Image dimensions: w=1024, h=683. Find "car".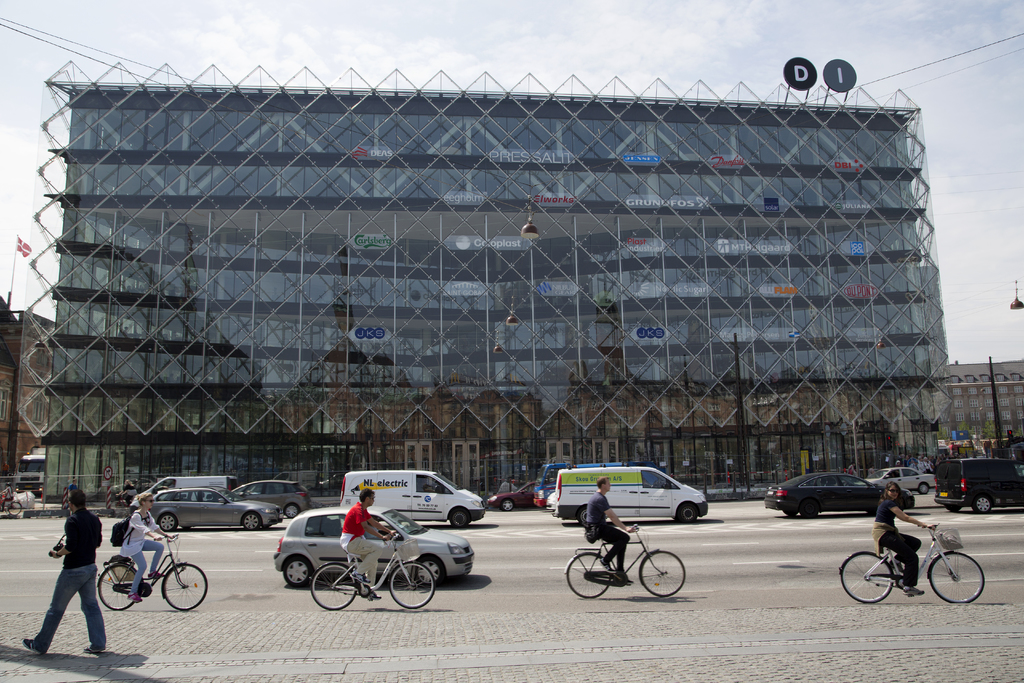
bbox(764, 470, 915, 520).
